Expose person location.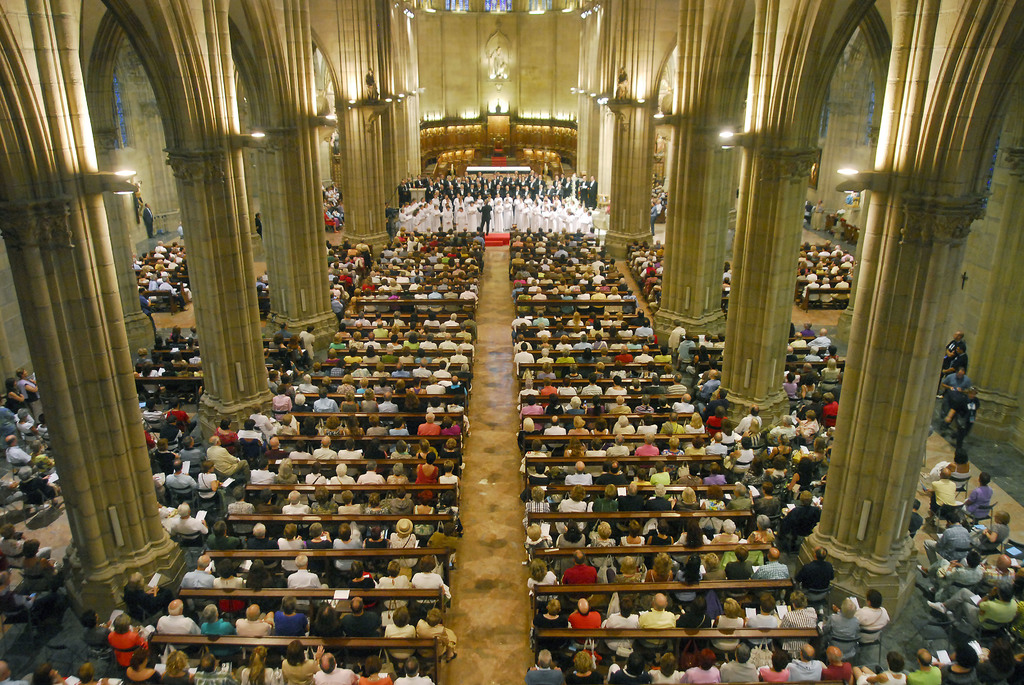
Exposed at 157 597 204 639.
